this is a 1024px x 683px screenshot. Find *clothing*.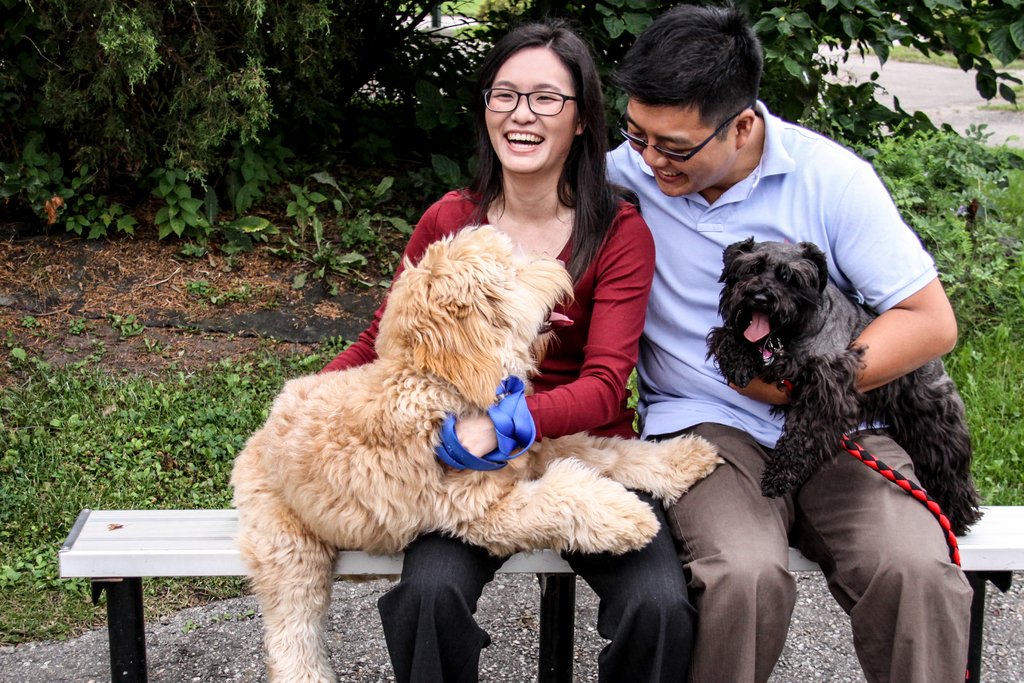
Bounding box: BBox(603, 103, 975, 682).
